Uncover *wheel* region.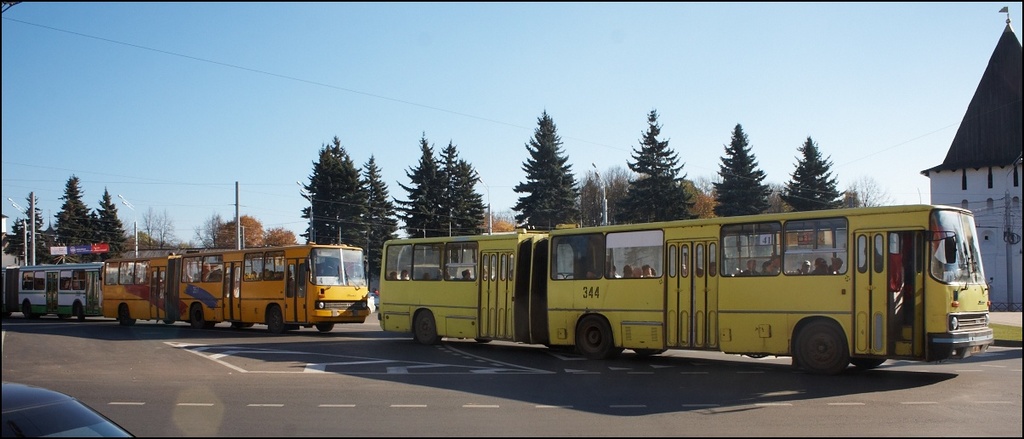
Uncovered: region(77, 305, 82, 322).
